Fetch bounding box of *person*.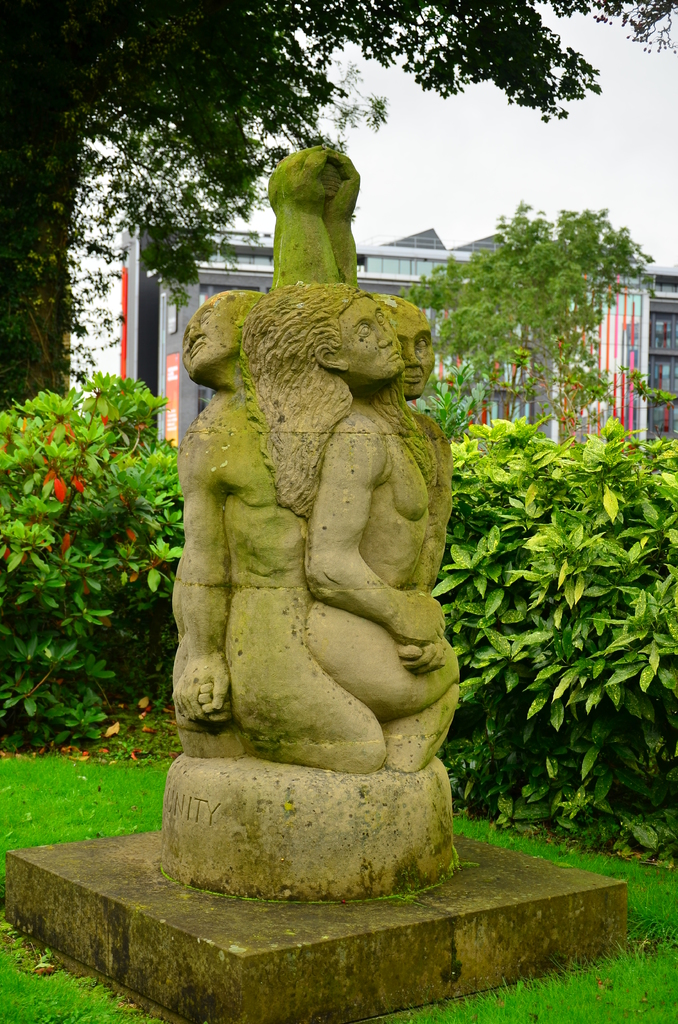
Bbox: BBox(245, 286, 465, 719).
